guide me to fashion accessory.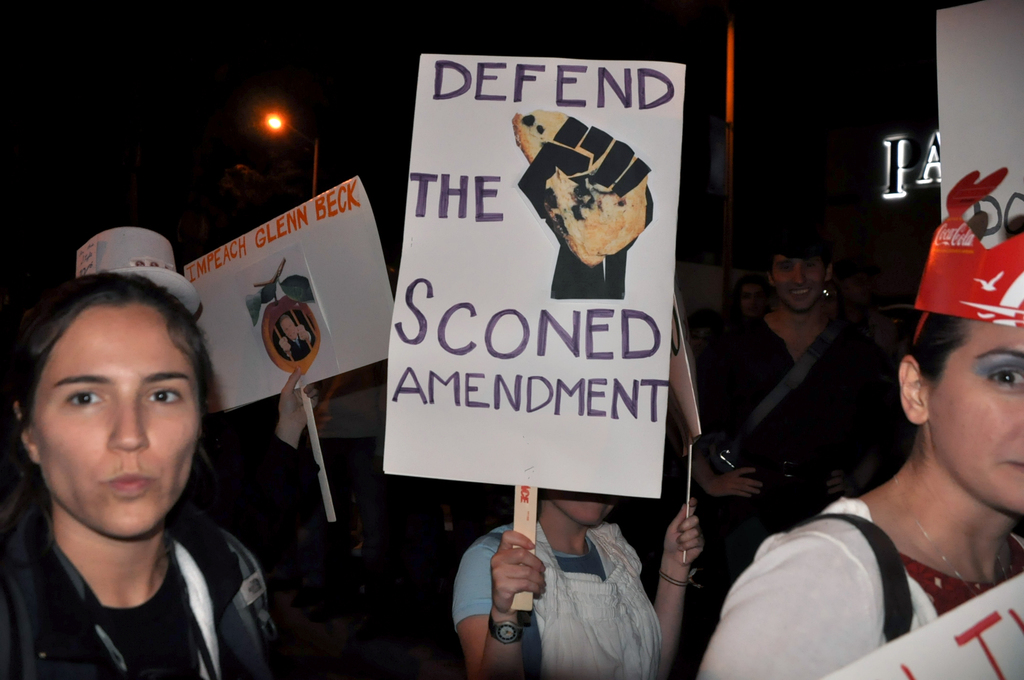
Guidance: pyautogui.locateOnScreen(72, 223, 204, 312).
